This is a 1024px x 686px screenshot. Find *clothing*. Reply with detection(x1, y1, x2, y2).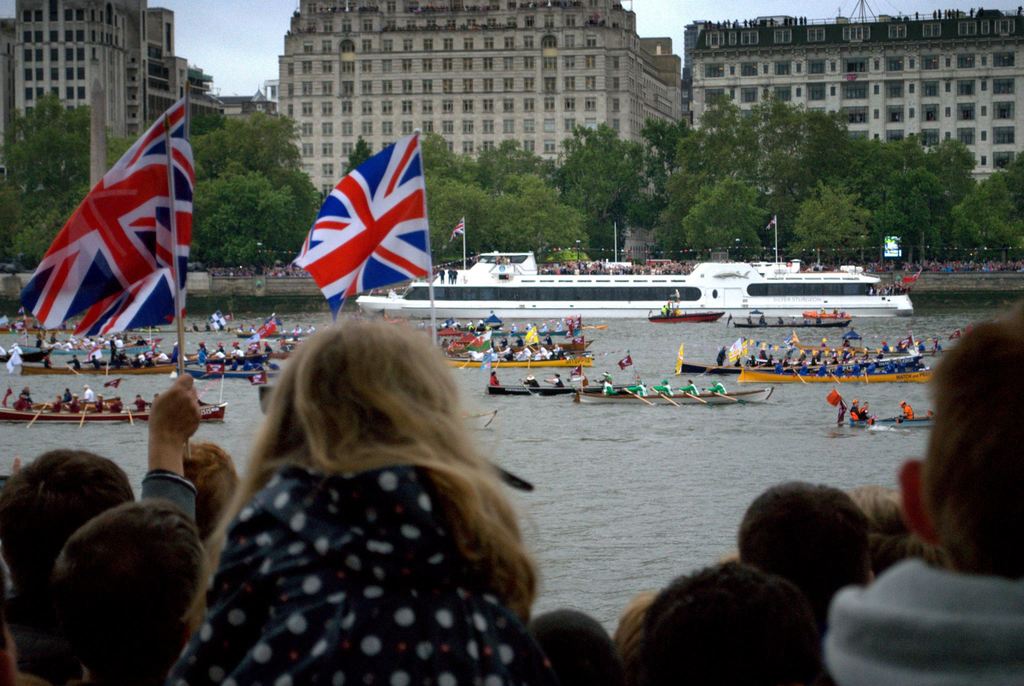
detection(437, 269, 444, 284).
